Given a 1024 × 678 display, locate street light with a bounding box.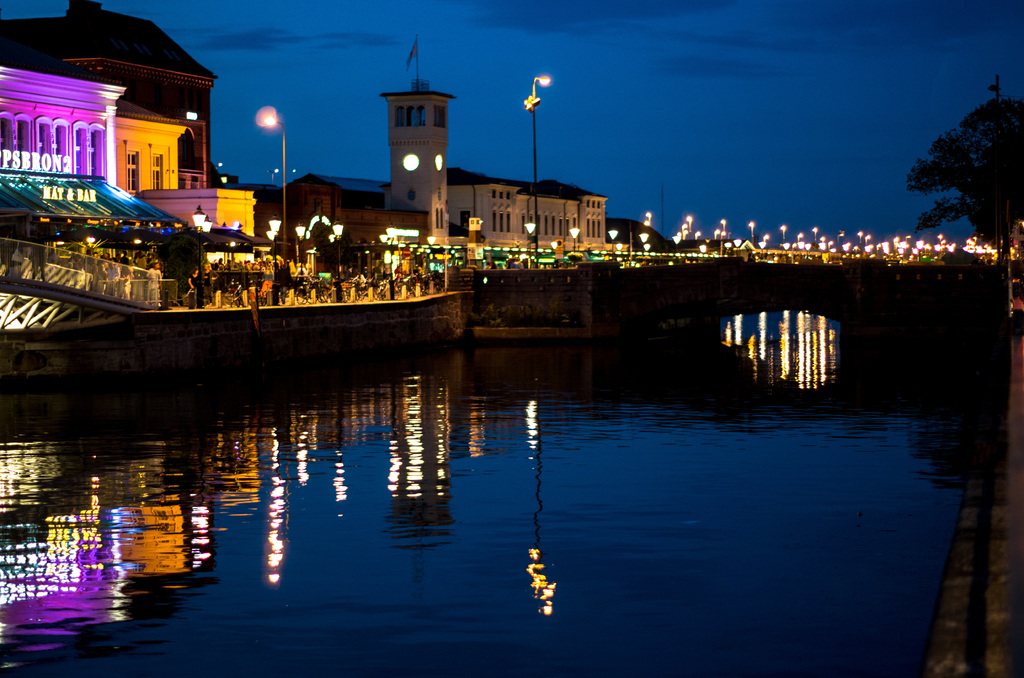
Located: (left=606, top=225, right=616, bottom=257).
